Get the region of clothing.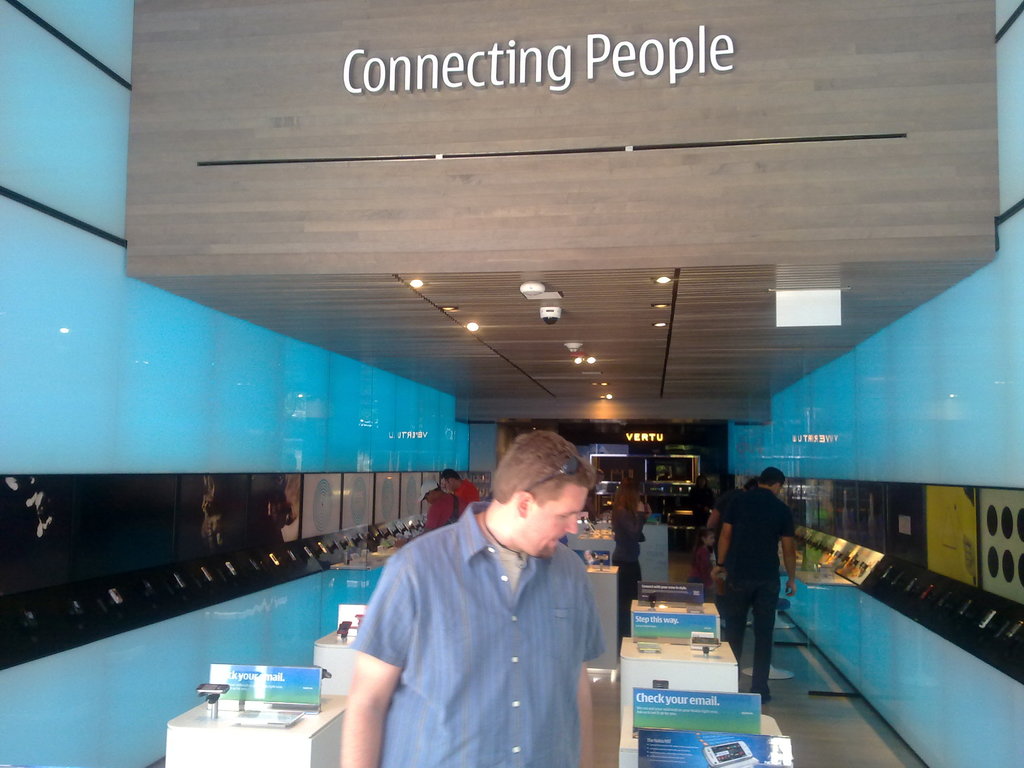
x1=689 y1=542 x2=710 y2=598.
